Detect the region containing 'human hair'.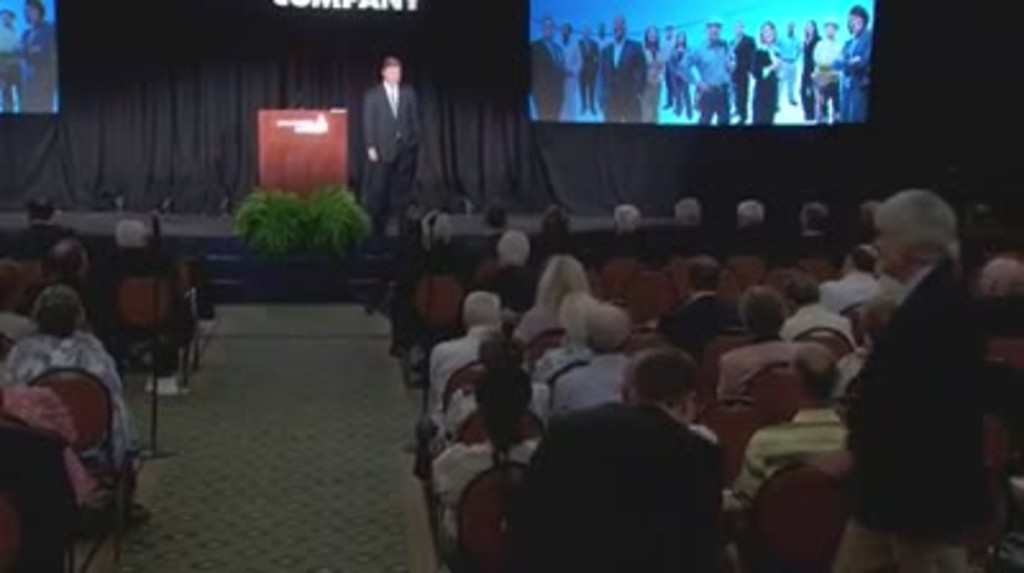
620,348,694,412.
